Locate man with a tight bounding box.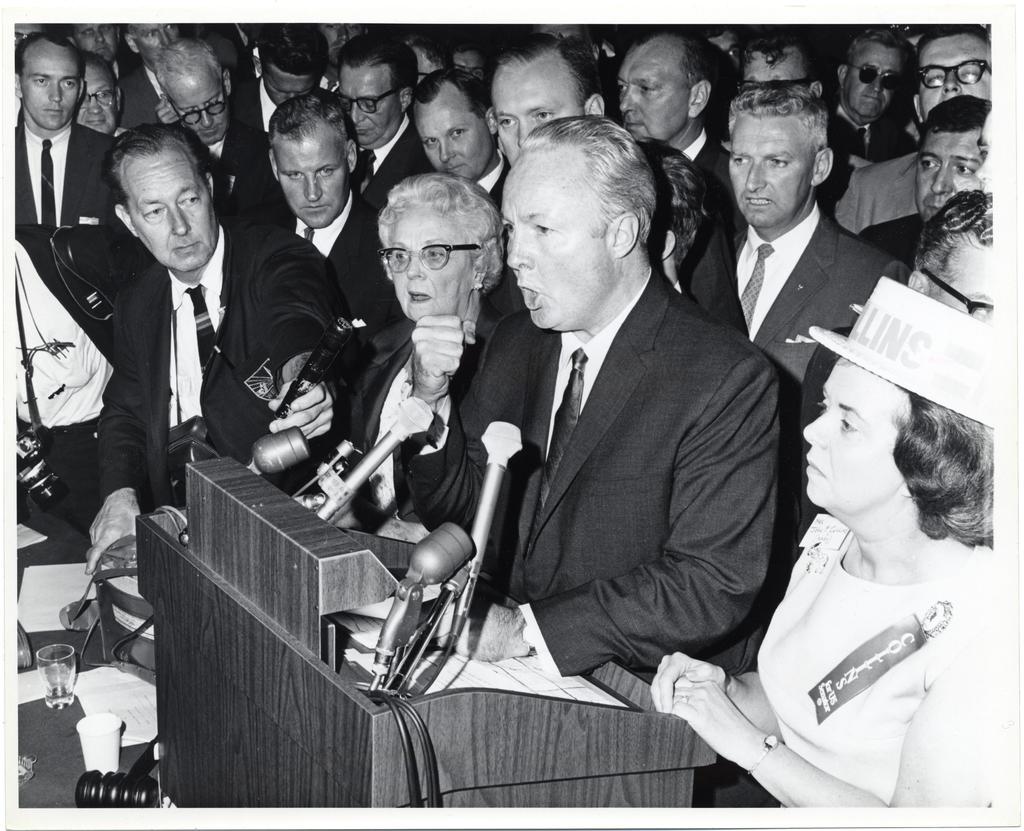
select_region(685, 79, 890, 381).
